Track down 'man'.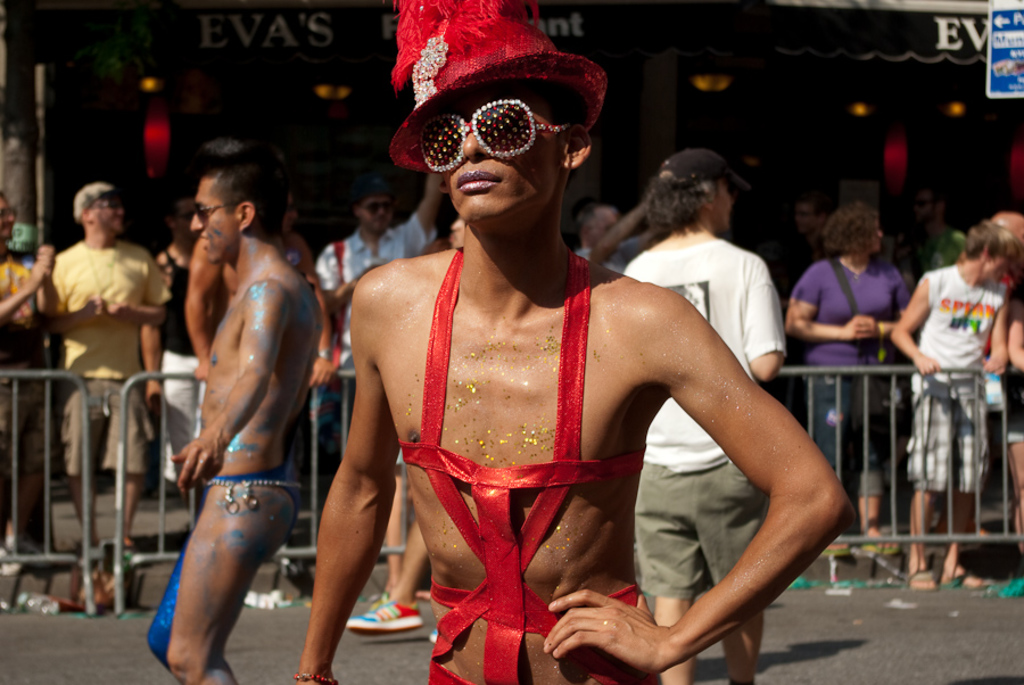
Tracked to {"left": 0, "top": 189, "right": 64, "bottom": 578}.
